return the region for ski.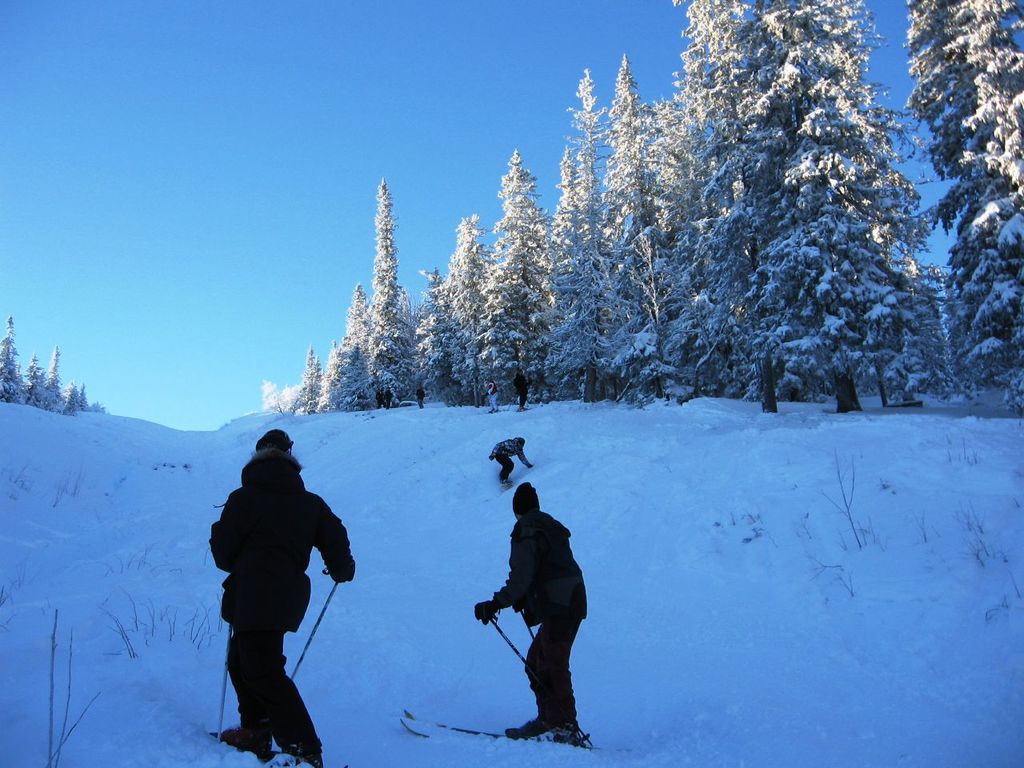
bbox(502, 471, 514, 496).
